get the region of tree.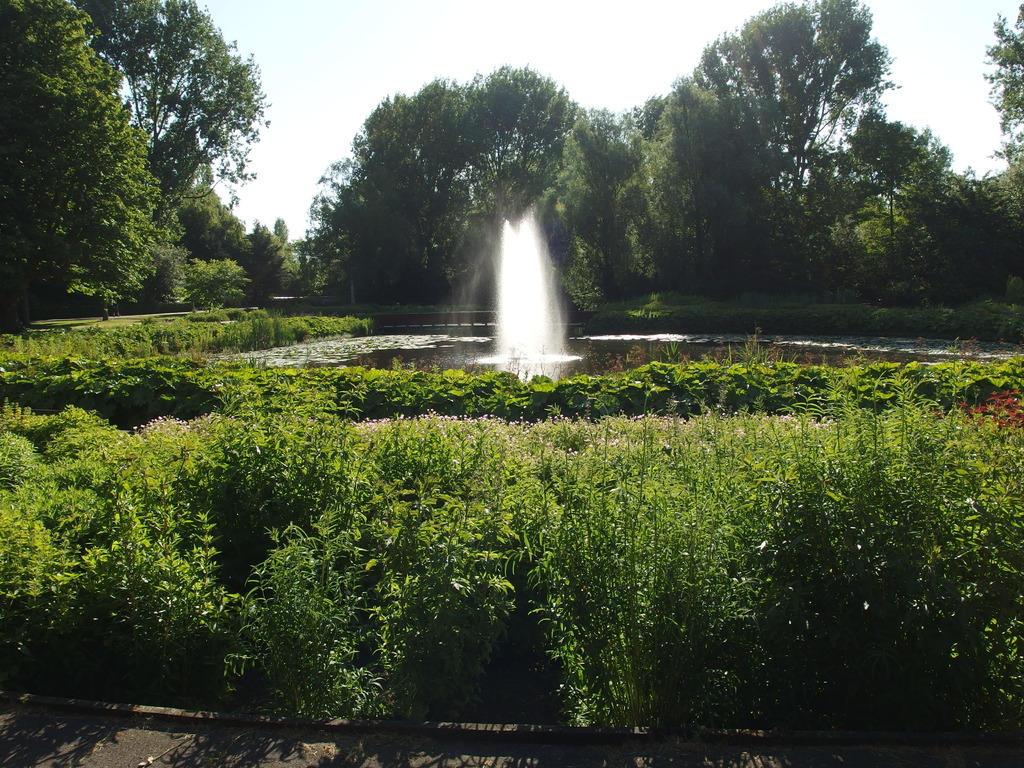
x1=628, y1=0, x2=947, y2=293.
